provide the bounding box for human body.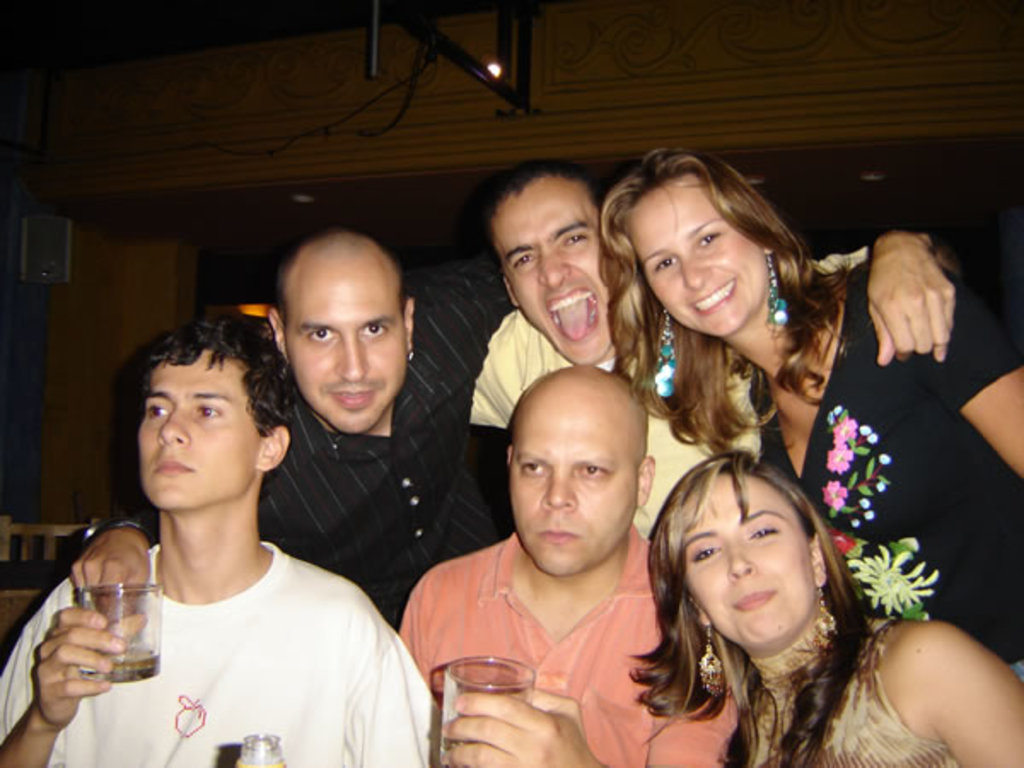
box=[404, 362, 749, 766].
